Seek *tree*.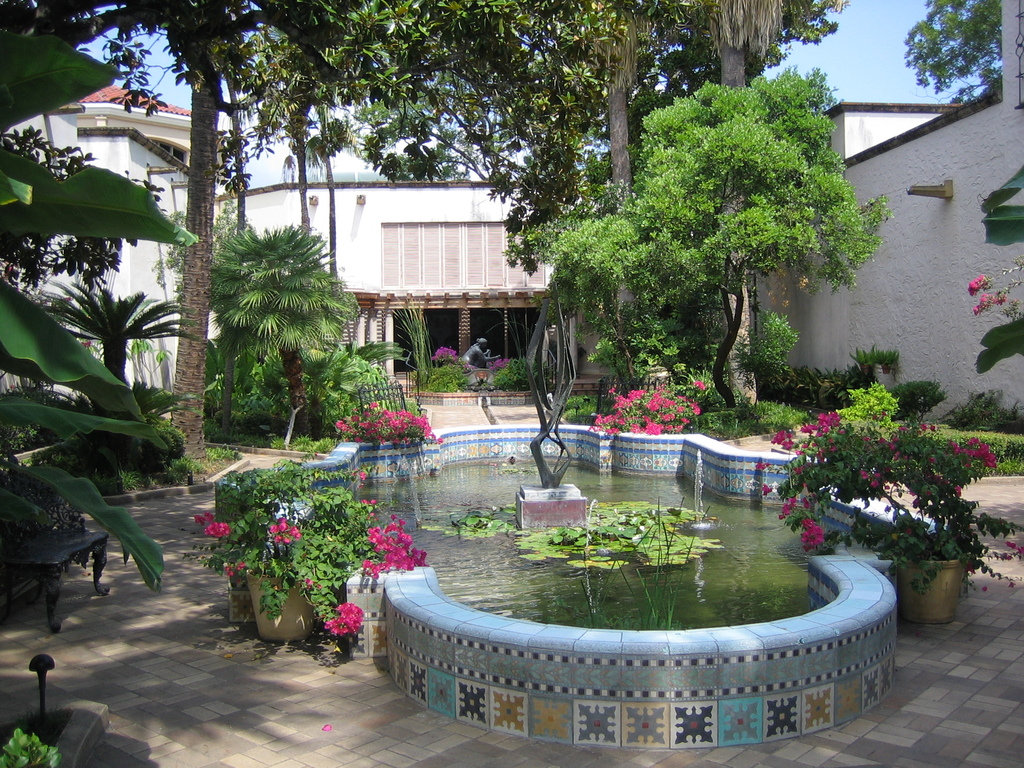
left=968, top=253, right=1023, bottom=314.
